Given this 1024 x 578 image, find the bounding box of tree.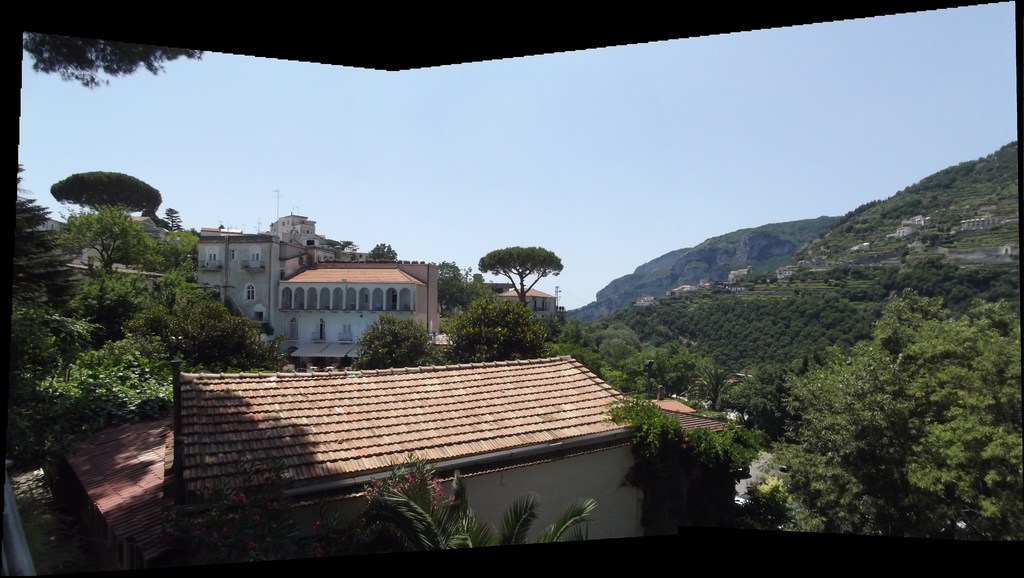
left=779, top=351, right=830, bottom=378.
